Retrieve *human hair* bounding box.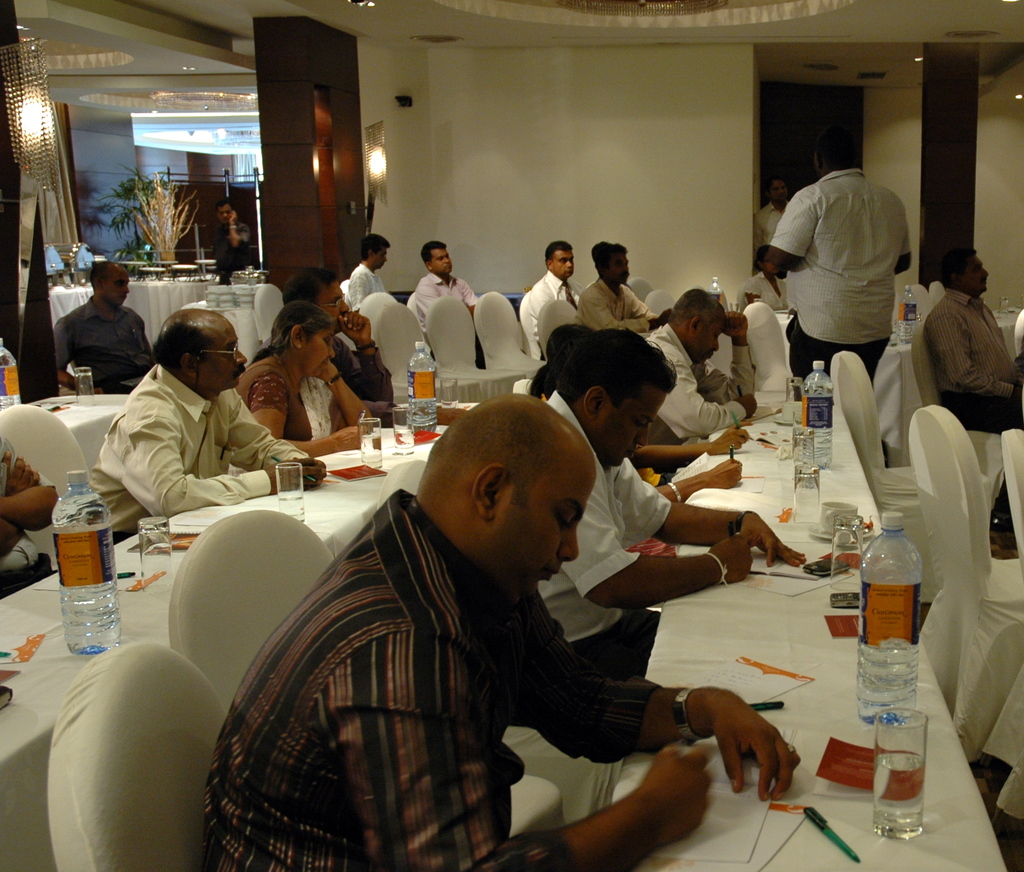
Bounding box: 544/240/573/267.
